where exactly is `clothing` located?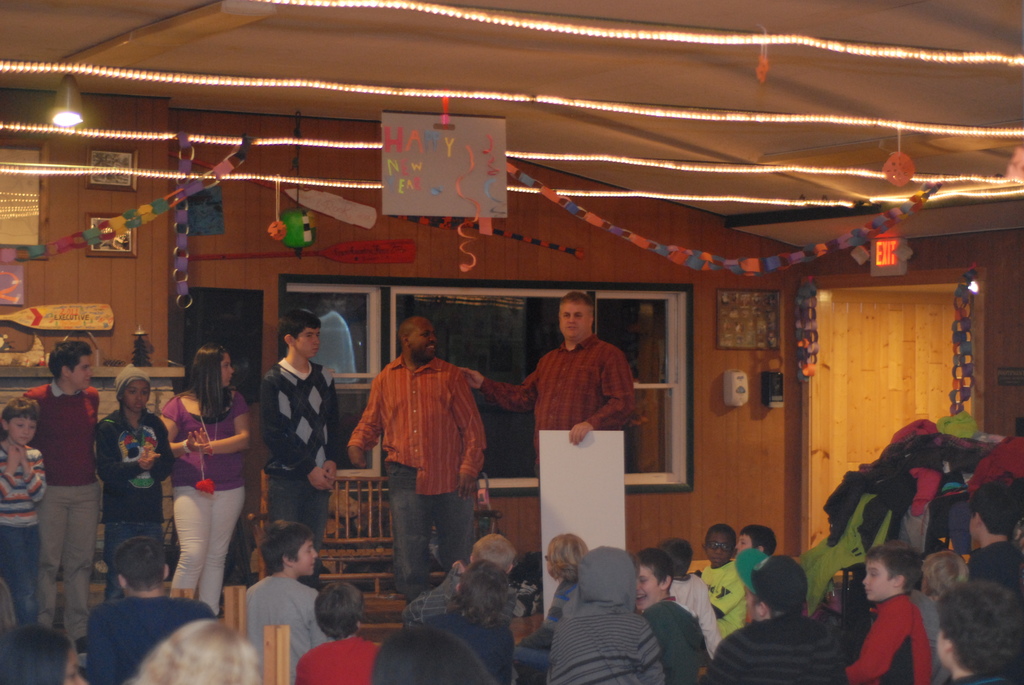
Its bounding box is region(335, 358, 482, 600).
